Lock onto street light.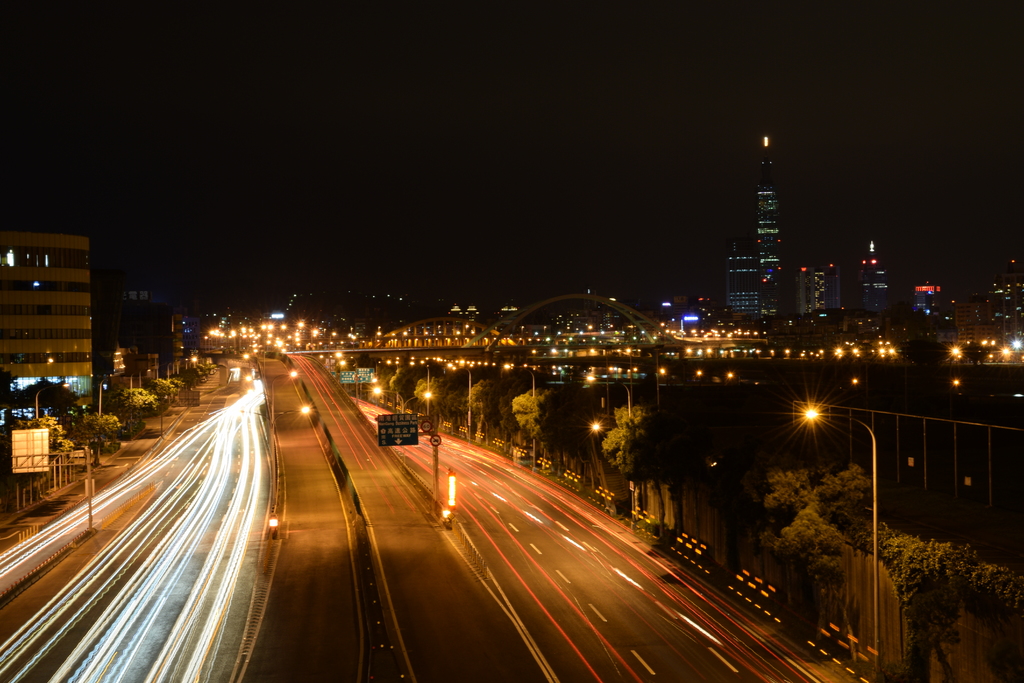
Locked: crop(799, 407, 884, 682).
